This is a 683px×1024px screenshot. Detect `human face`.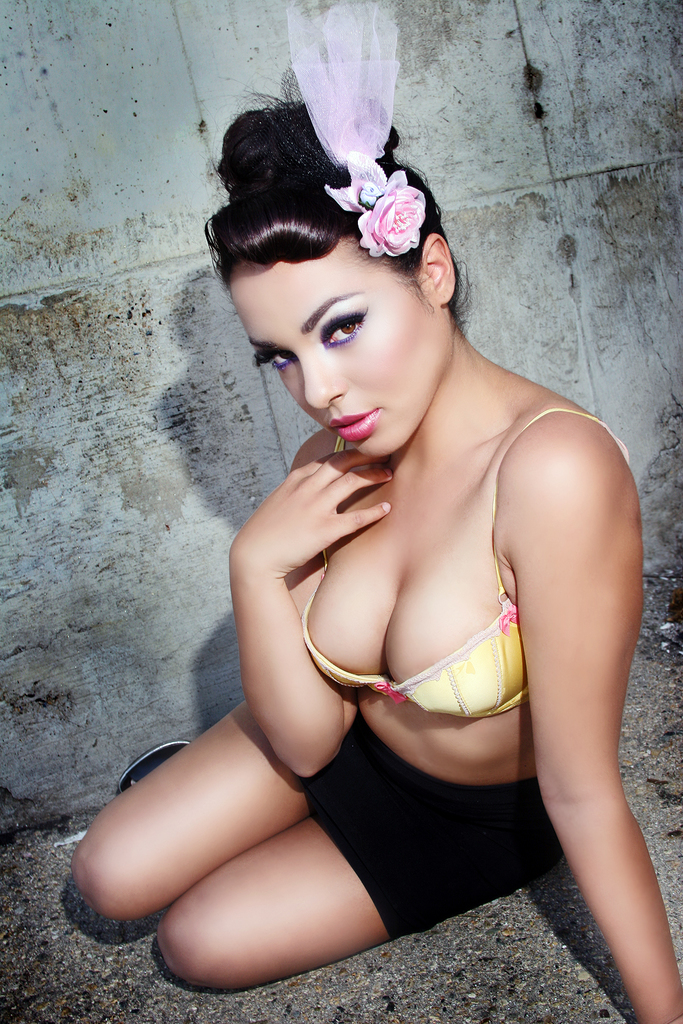
[x1=223, y1=231, x2=444, y2=454].
